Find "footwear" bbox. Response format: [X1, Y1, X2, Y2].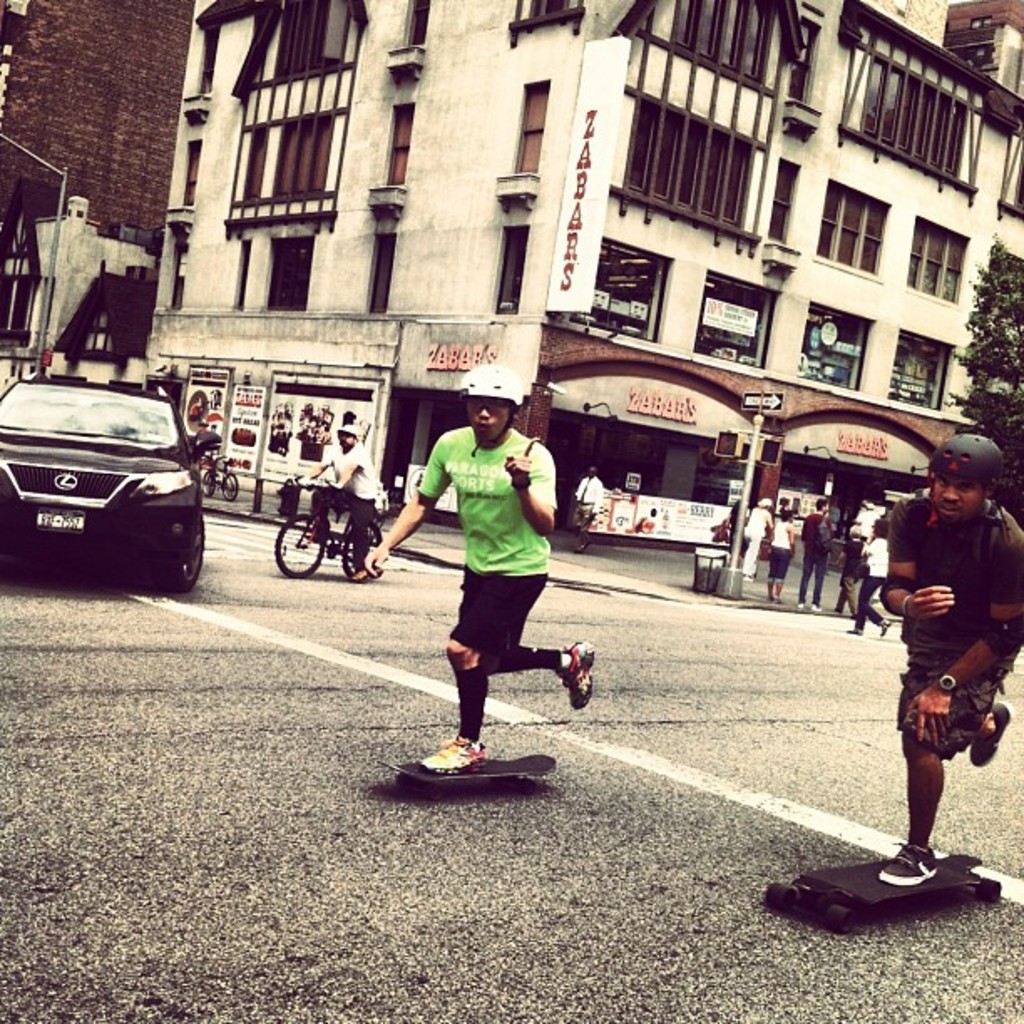
[808, 601, 822, 611].
